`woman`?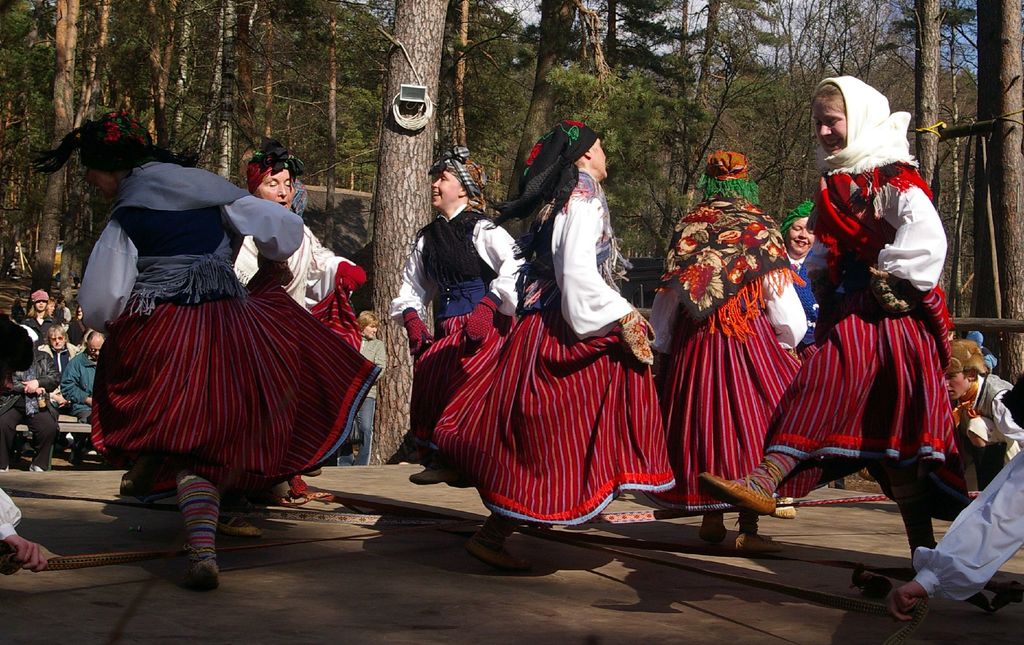
20 115 378 590
